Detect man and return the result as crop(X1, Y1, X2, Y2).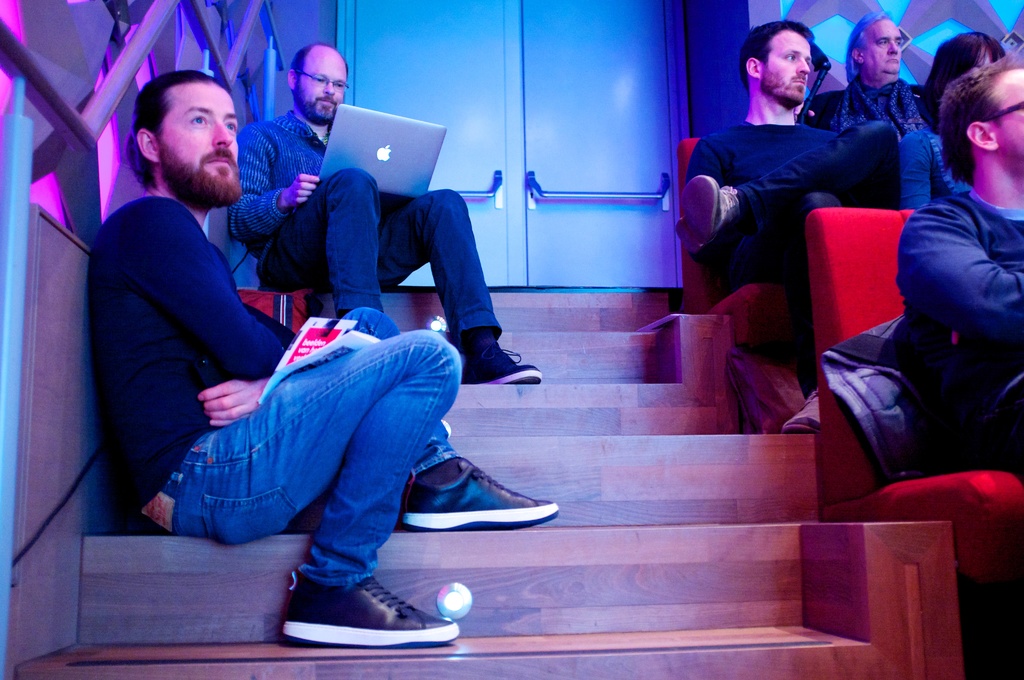
crop(895, 56, 1023, 477).
